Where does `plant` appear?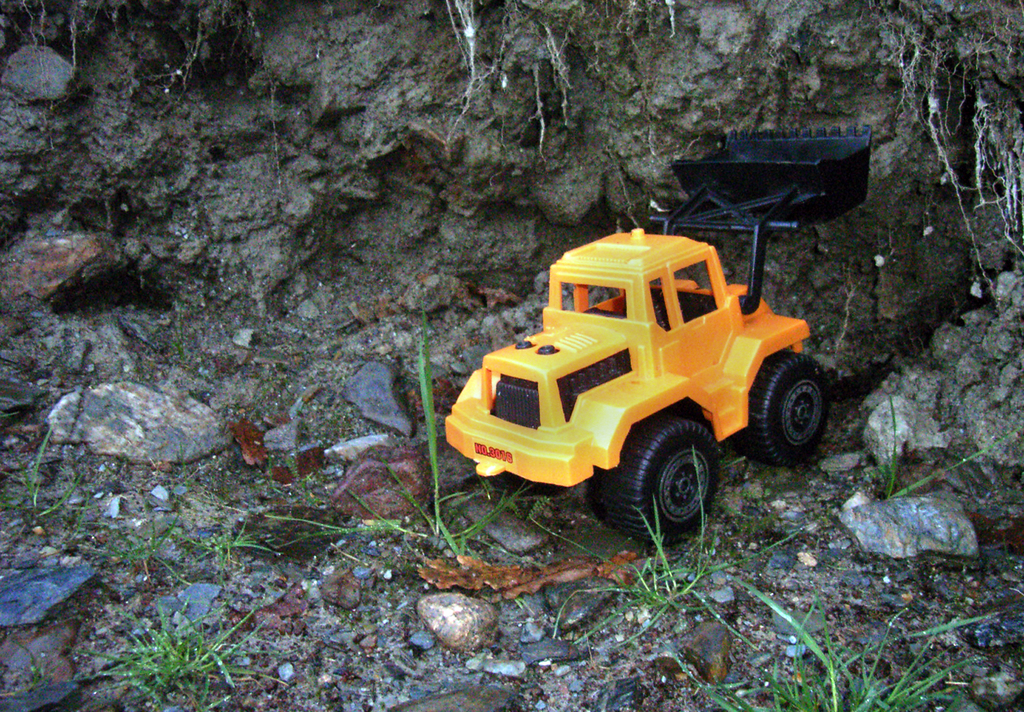
Appears at l=122, t=536, r=195, b=580.
